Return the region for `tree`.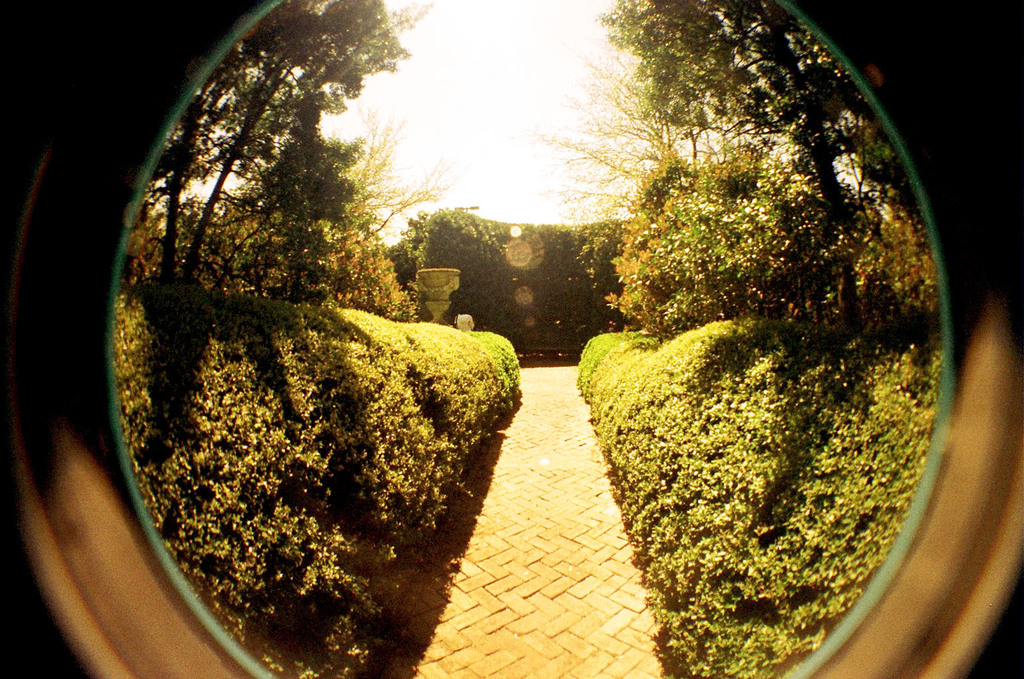
rect(597, 0, 897, 332).
